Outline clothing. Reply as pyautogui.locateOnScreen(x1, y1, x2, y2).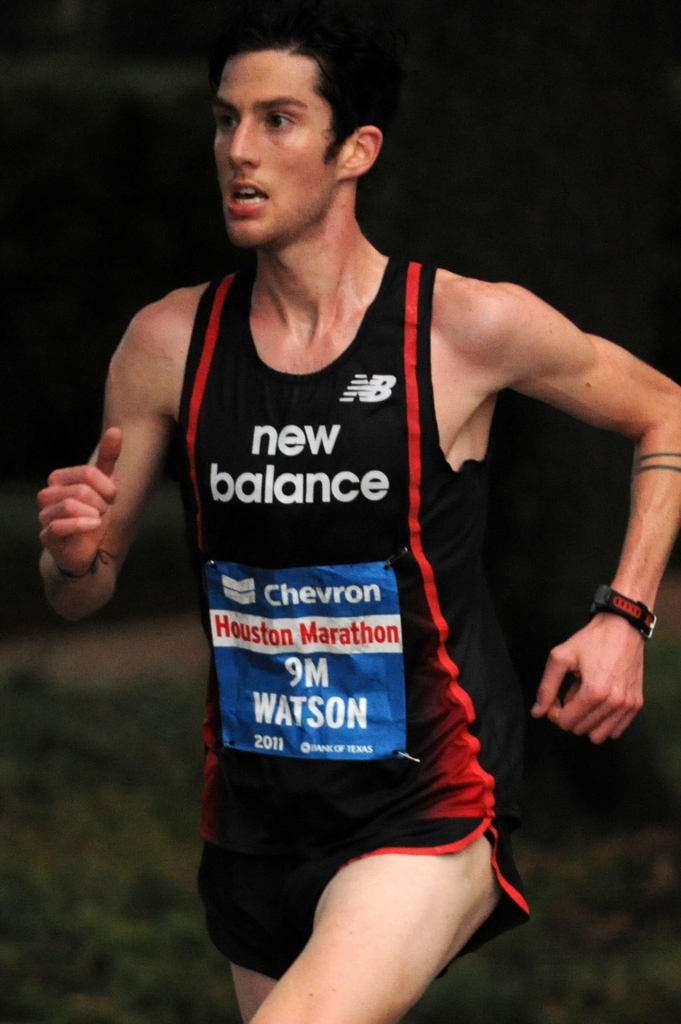
pyautogui.locateOnScreen(176, 251, 537, 984).
